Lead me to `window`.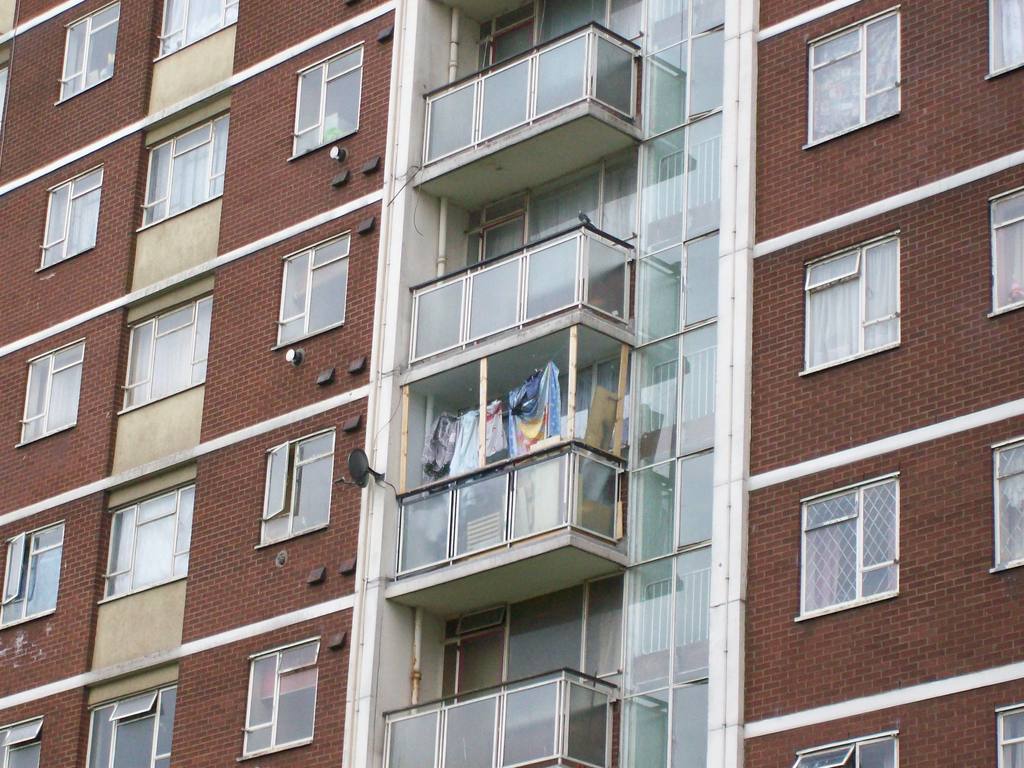
Lead to select_region(989, 0, 1023, 73).
